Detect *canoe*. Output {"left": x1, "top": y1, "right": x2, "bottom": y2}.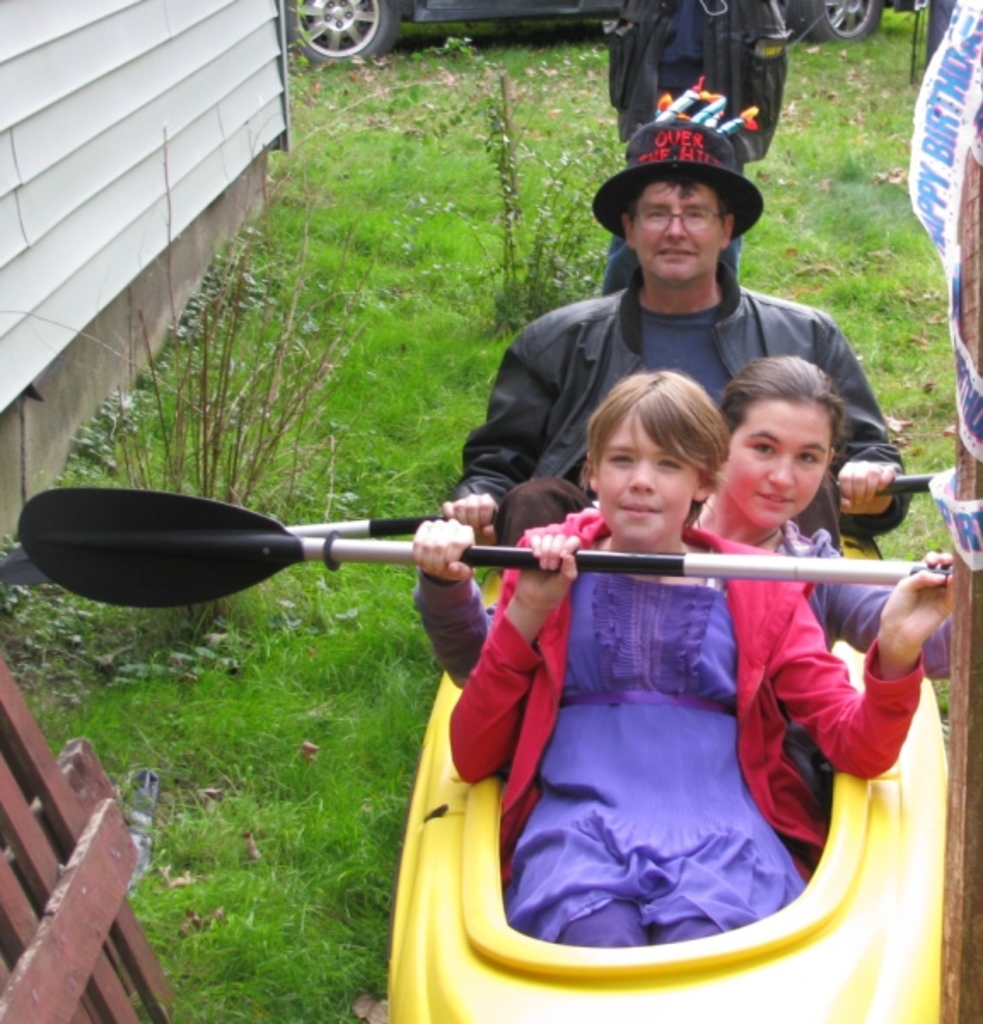
{"left": 406, "top": 524, "right": 951, "bottom": 1022}.
